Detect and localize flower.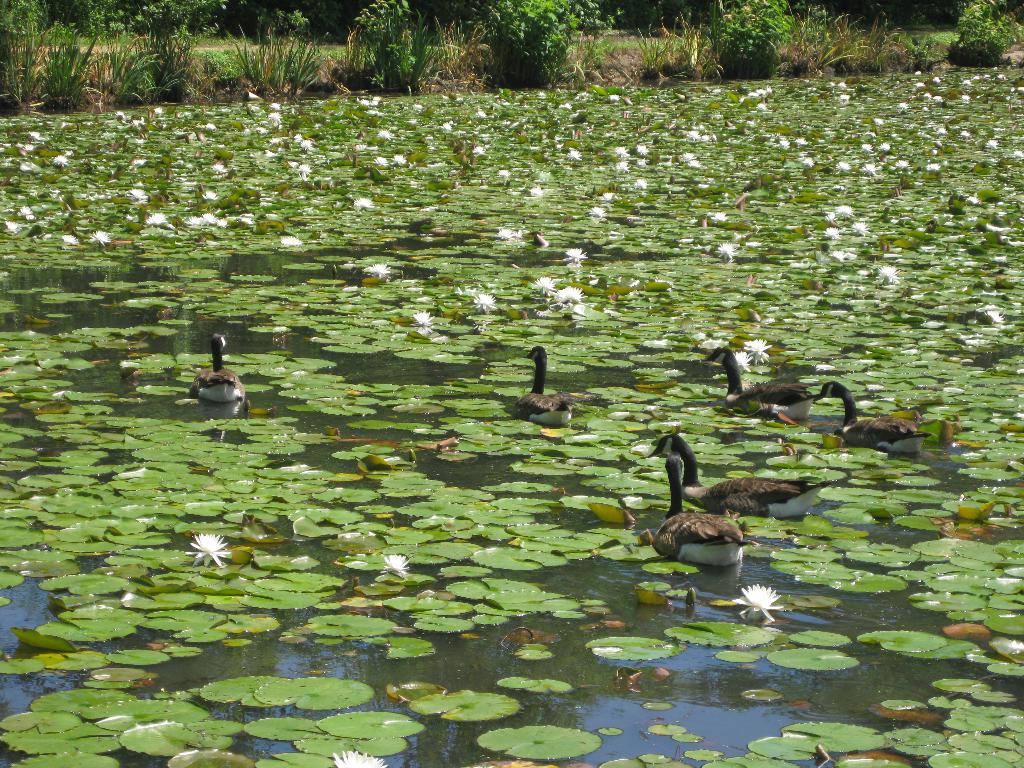
Localized at 715,243,737,259.
